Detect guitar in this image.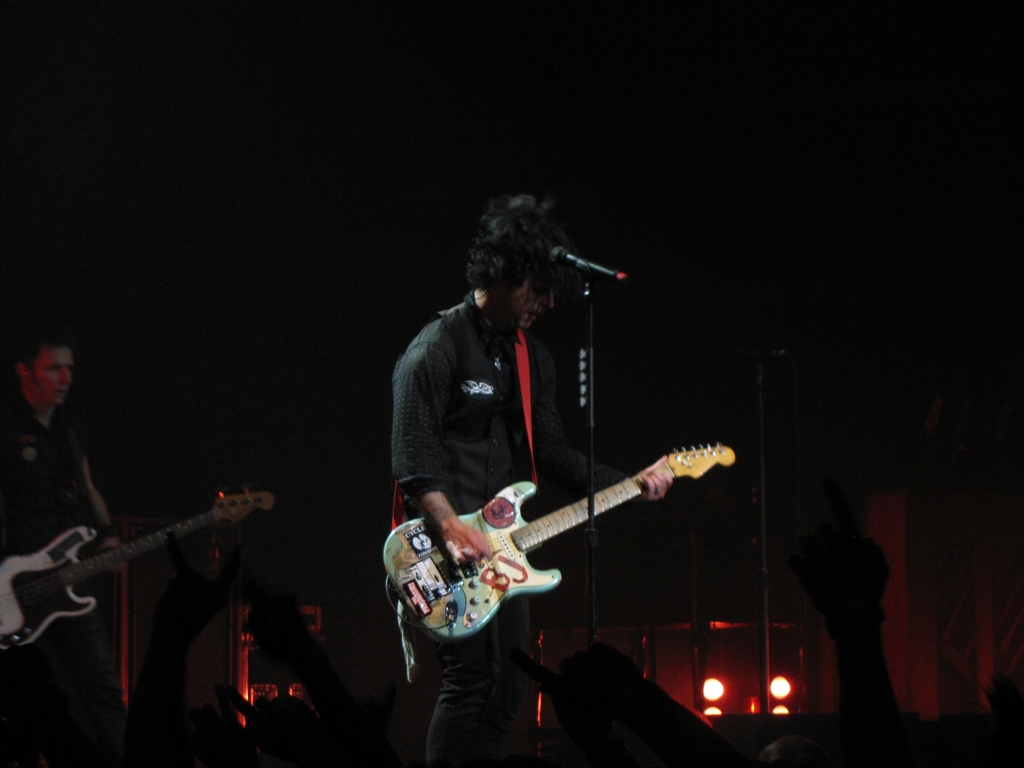
Detection: [0, 493, 275, 654].
